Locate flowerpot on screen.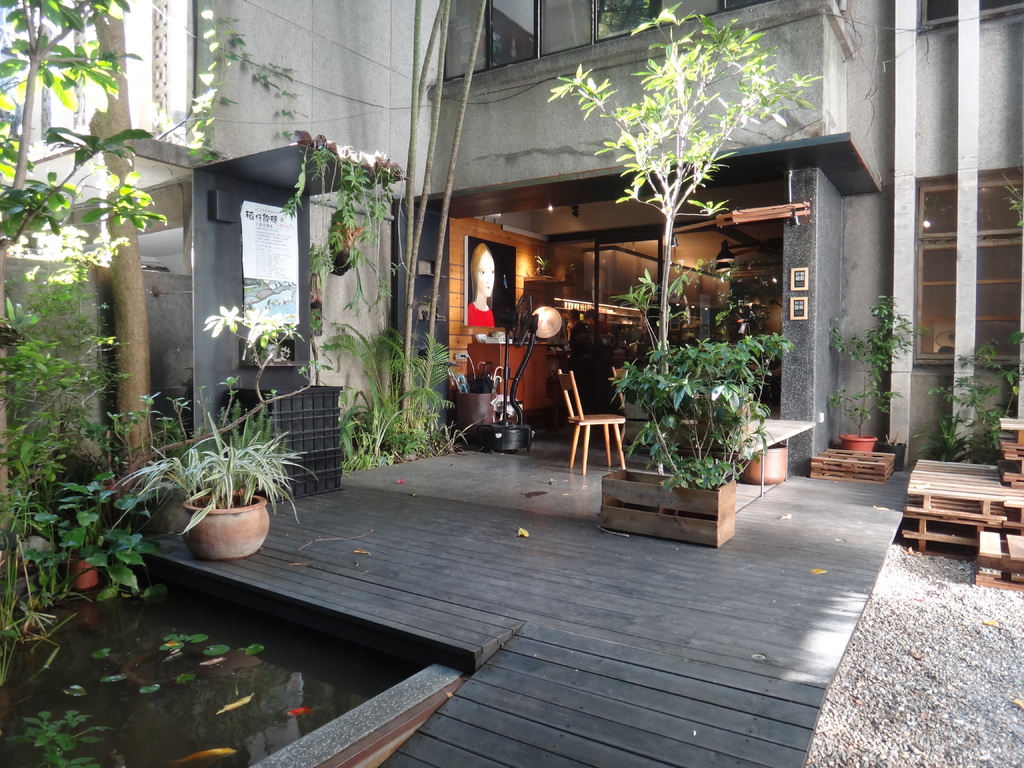
On screen at <bbox>743, 439, 789, 486</bbox>.
